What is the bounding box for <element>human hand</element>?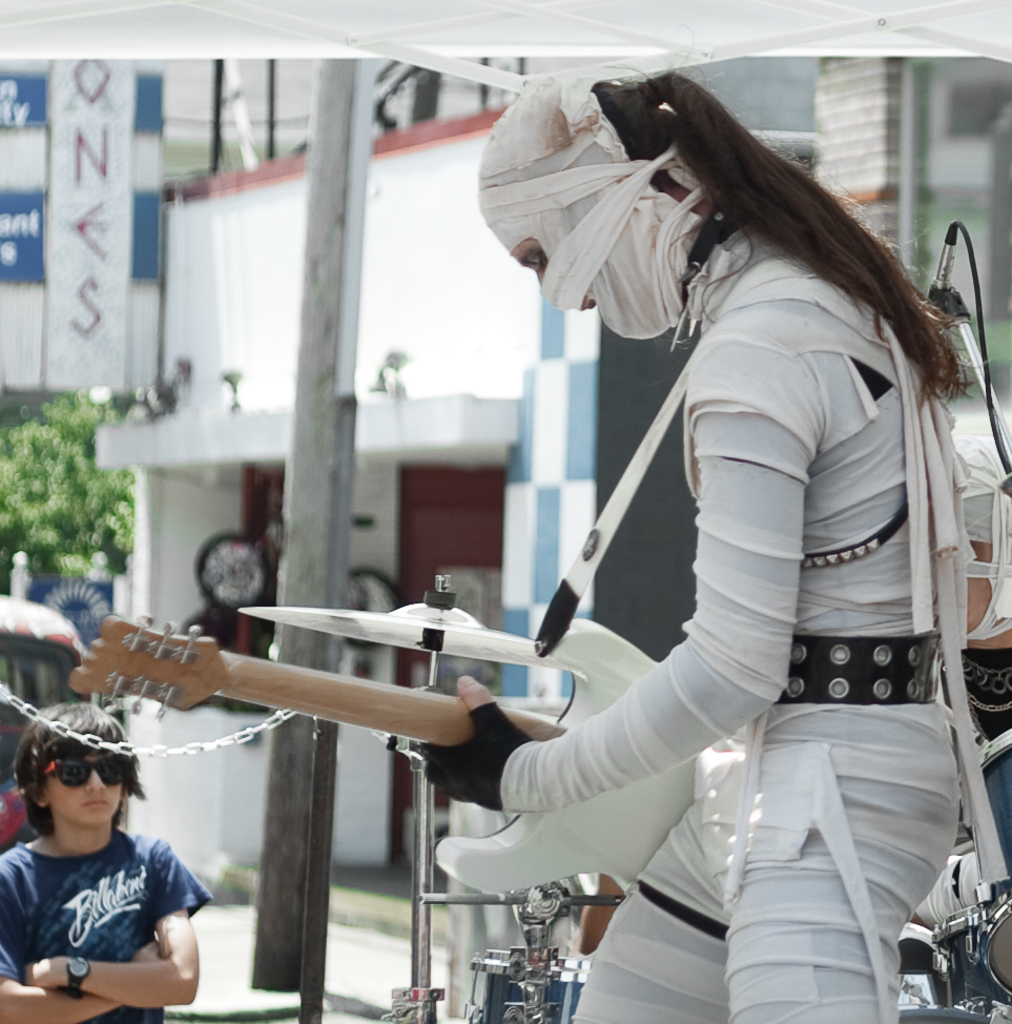
bbox(409, 674, 535, 814).
